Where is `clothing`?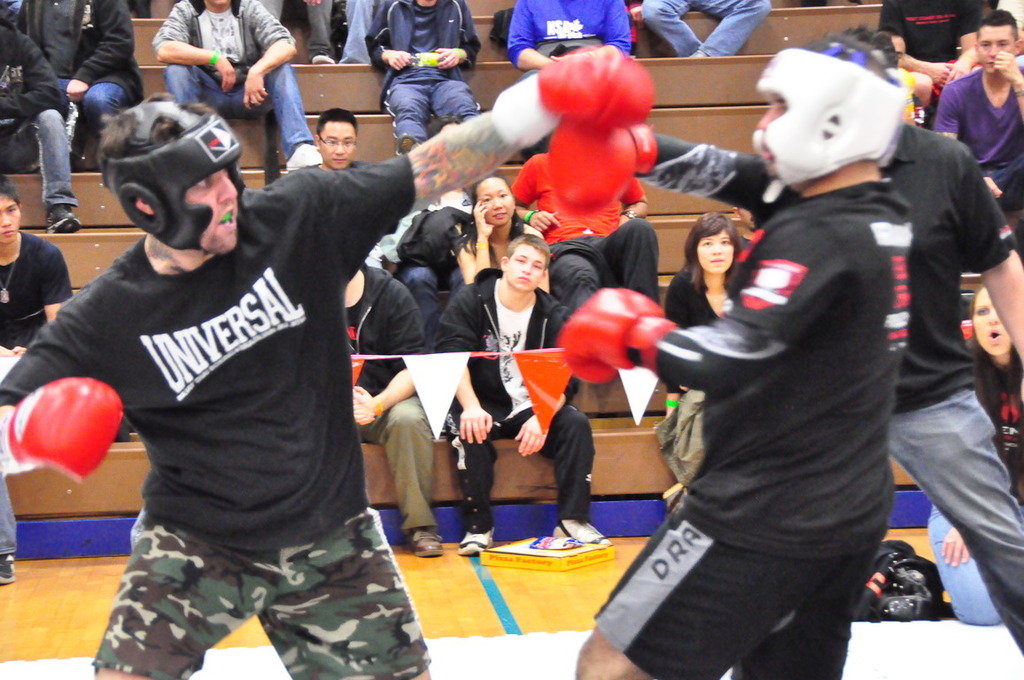
0, 158, 431, 679.
